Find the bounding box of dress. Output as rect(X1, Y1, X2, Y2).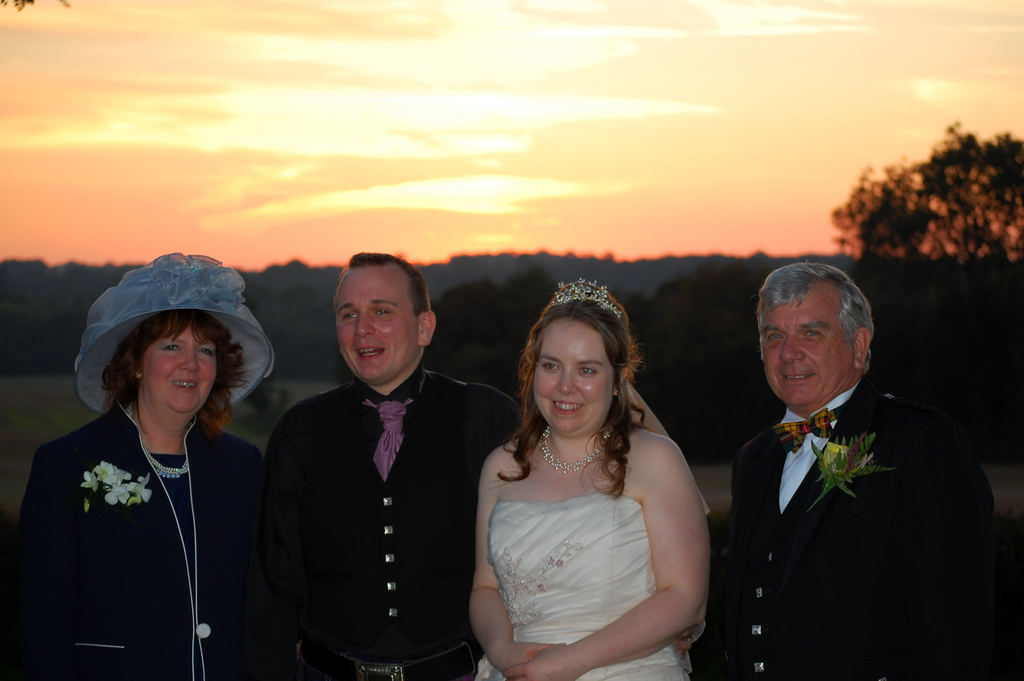
rect(472, 494, 705, 680).
